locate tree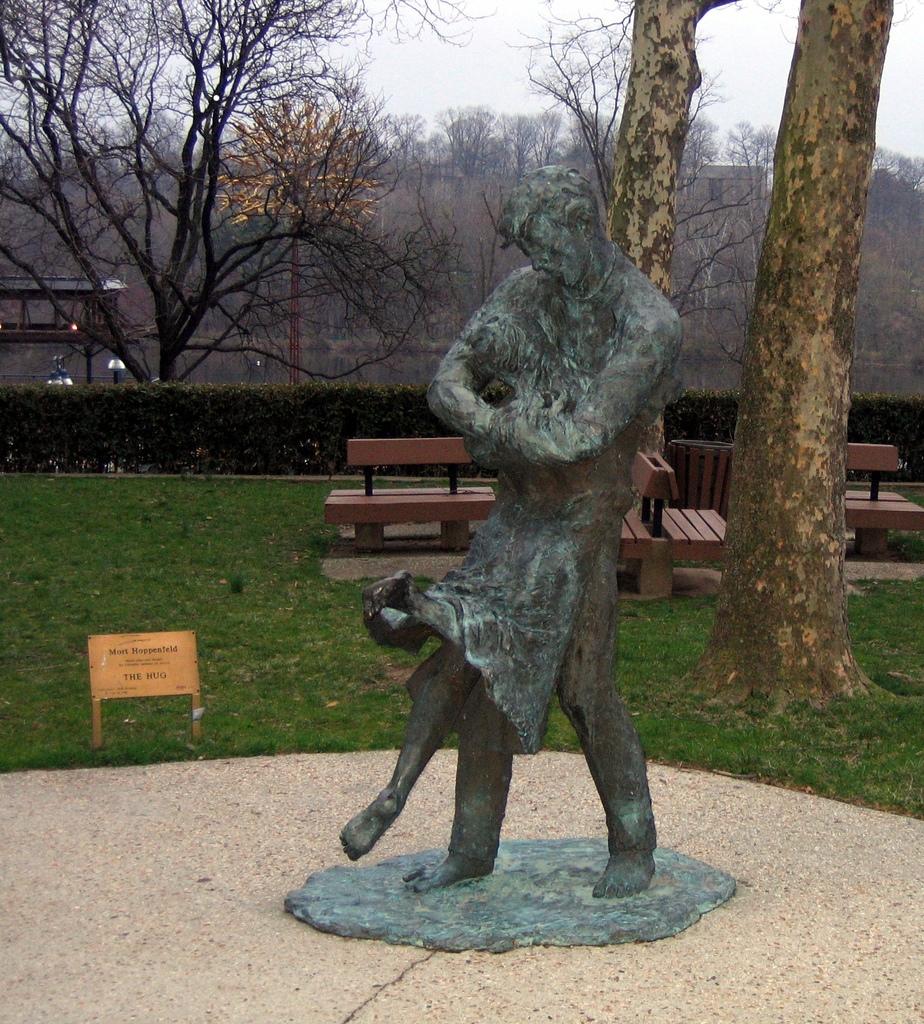
609,0,734,543
